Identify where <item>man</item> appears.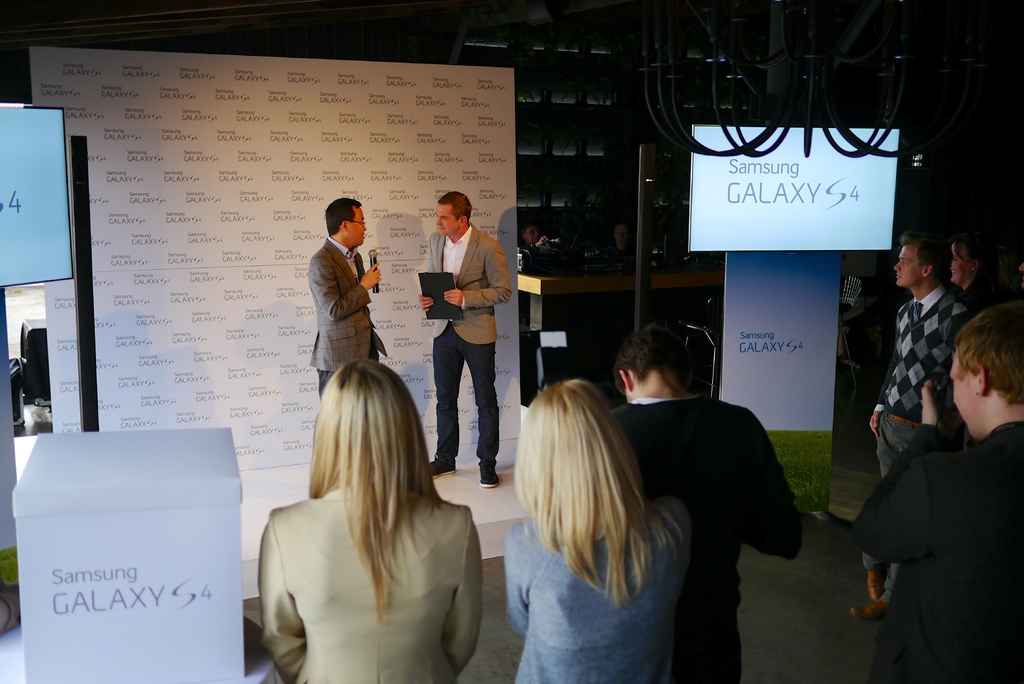
Appears at {"left": 310, "top": 196, "right": 388, "bottom": 395}.
